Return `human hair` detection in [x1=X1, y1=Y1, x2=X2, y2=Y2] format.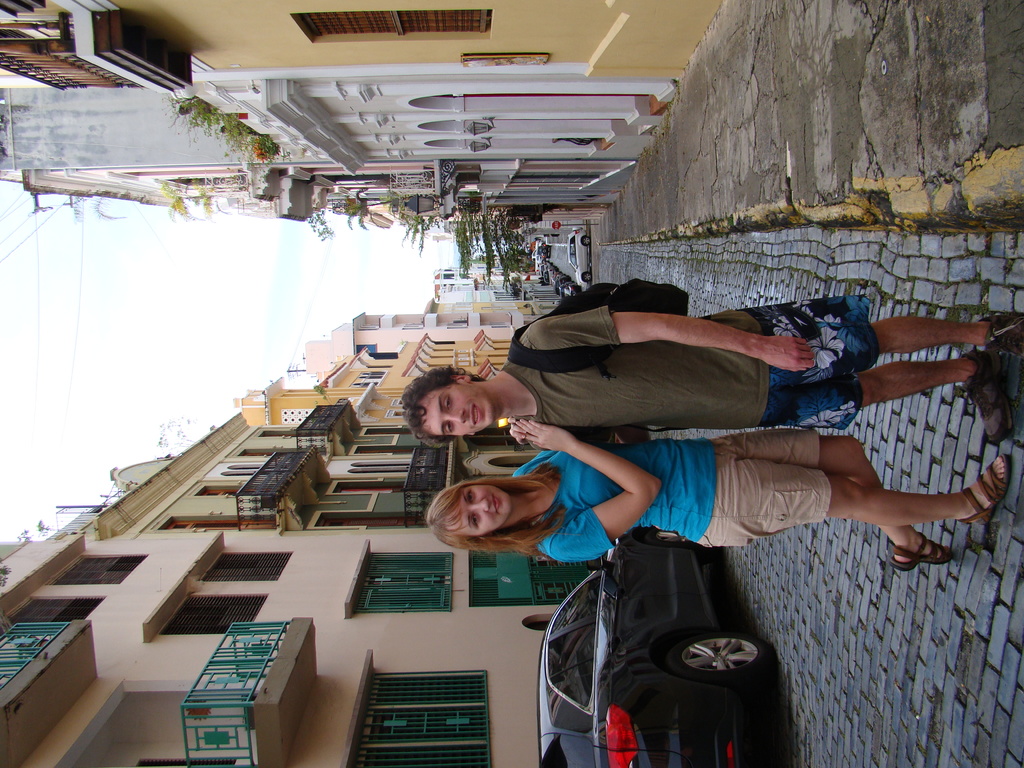
[x1=401, y1=361, x2=490, y2=436].
